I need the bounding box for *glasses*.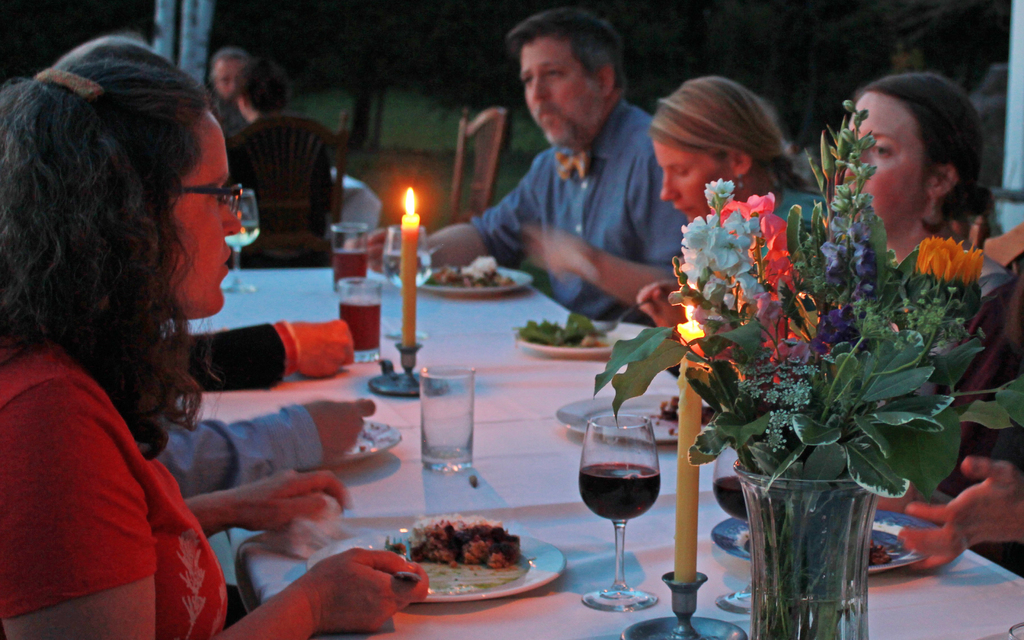
Here it is: (138,166,234,211).
